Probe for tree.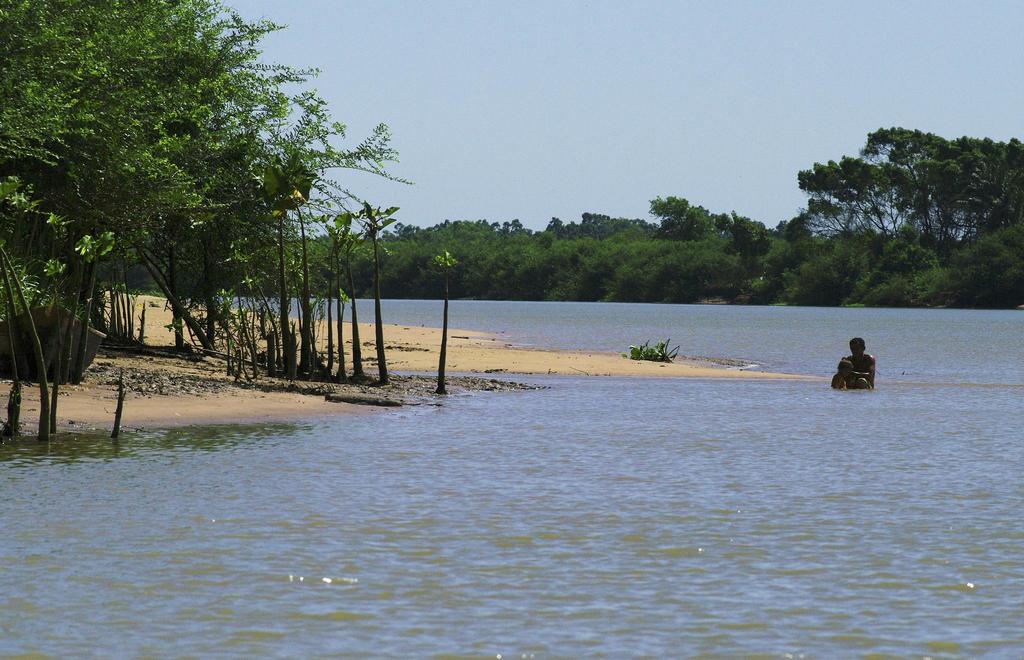
Probe result: region(424, 219, 503, 239).
